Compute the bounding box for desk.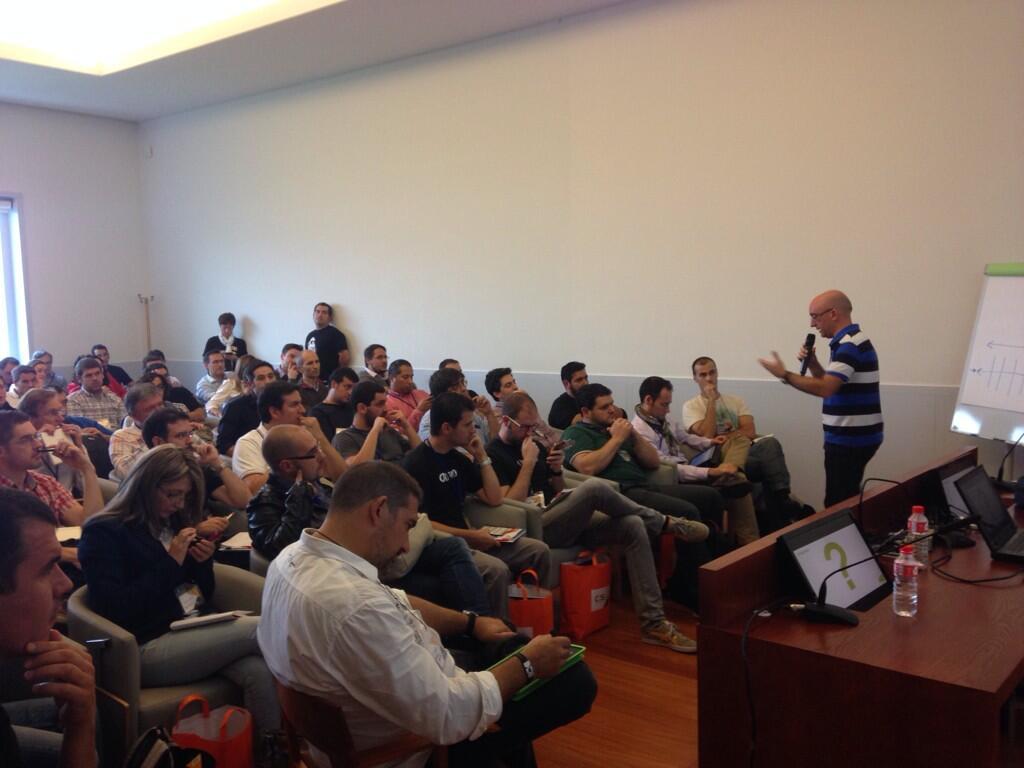
x1=669, y1=476, x2=1020, y2=753.
